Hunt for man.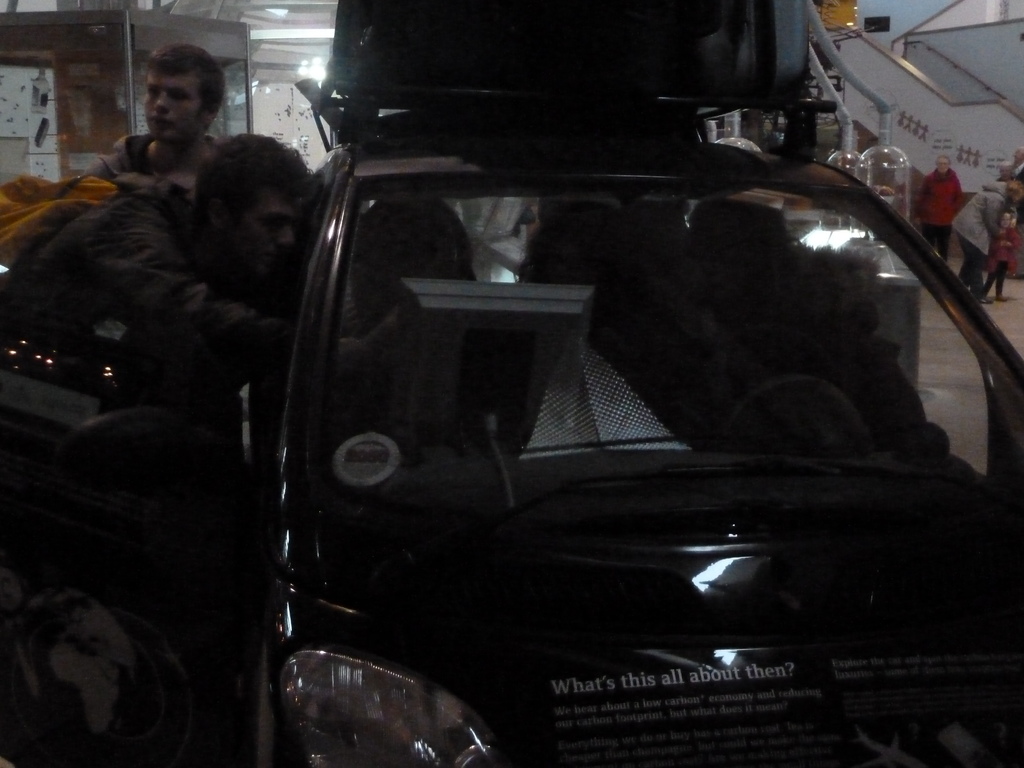
Hunted down at (78,48,228,198).
